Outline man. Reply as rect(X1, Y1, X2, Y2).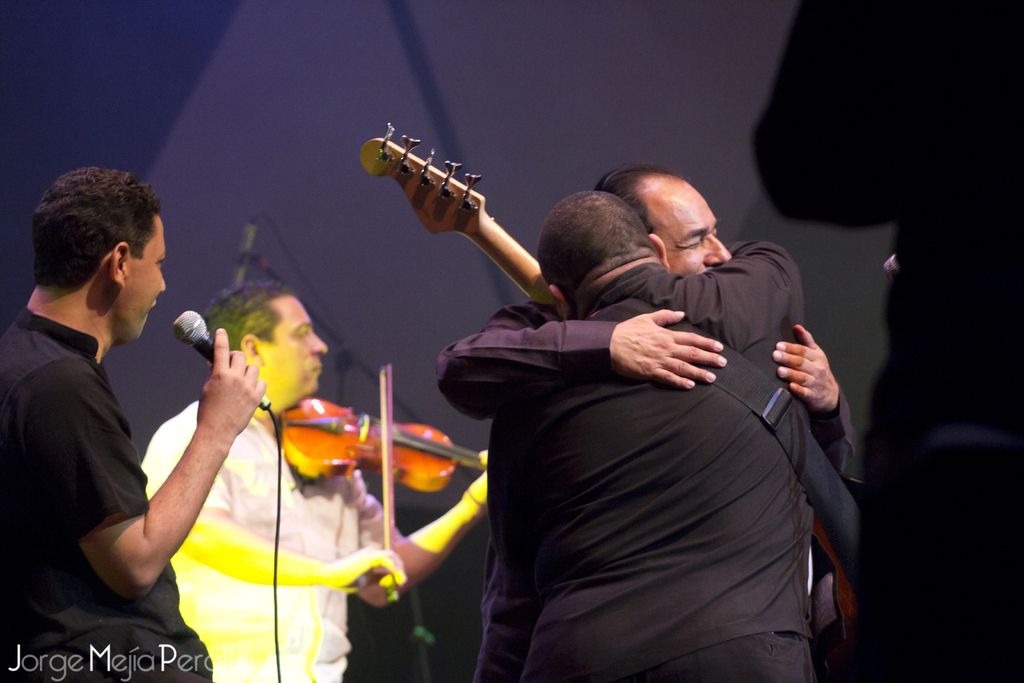
rect(431, 163, 812, 394).
